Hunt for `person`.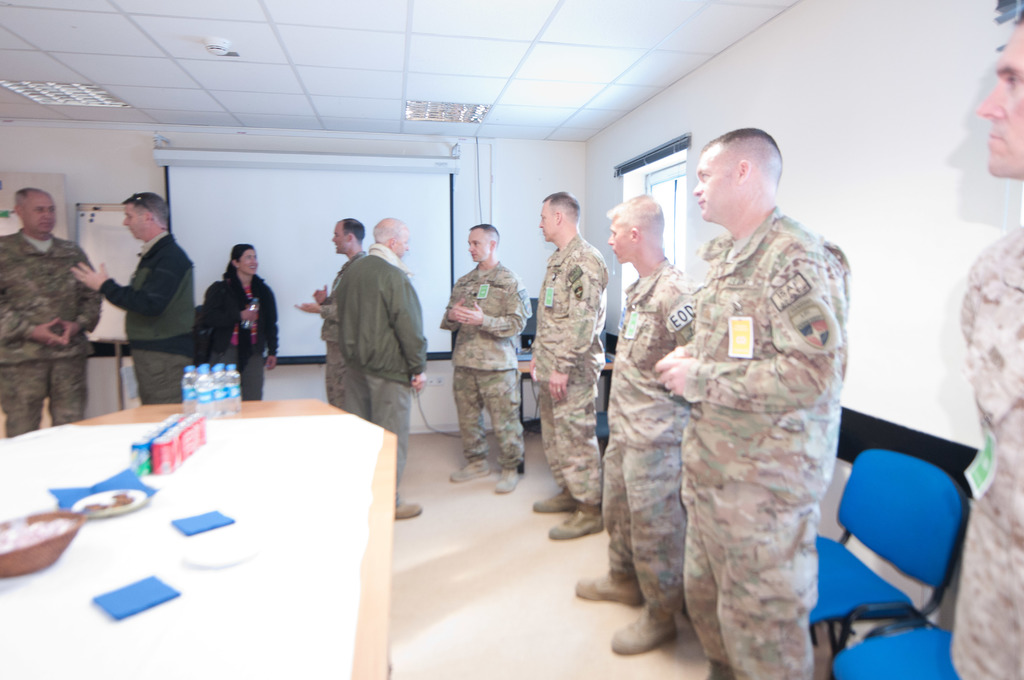
Hunted down at detection(950, 0, 1023, 679).
